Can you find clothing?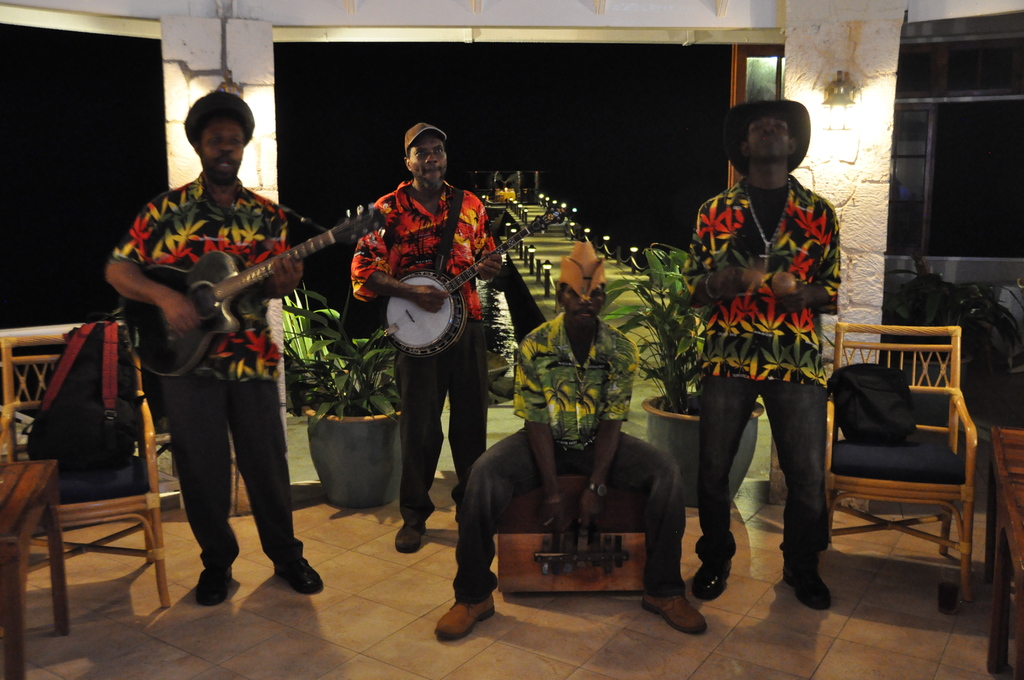
Yes, bounding box: <bbox>351, 174, 502, 527</bbox>.
